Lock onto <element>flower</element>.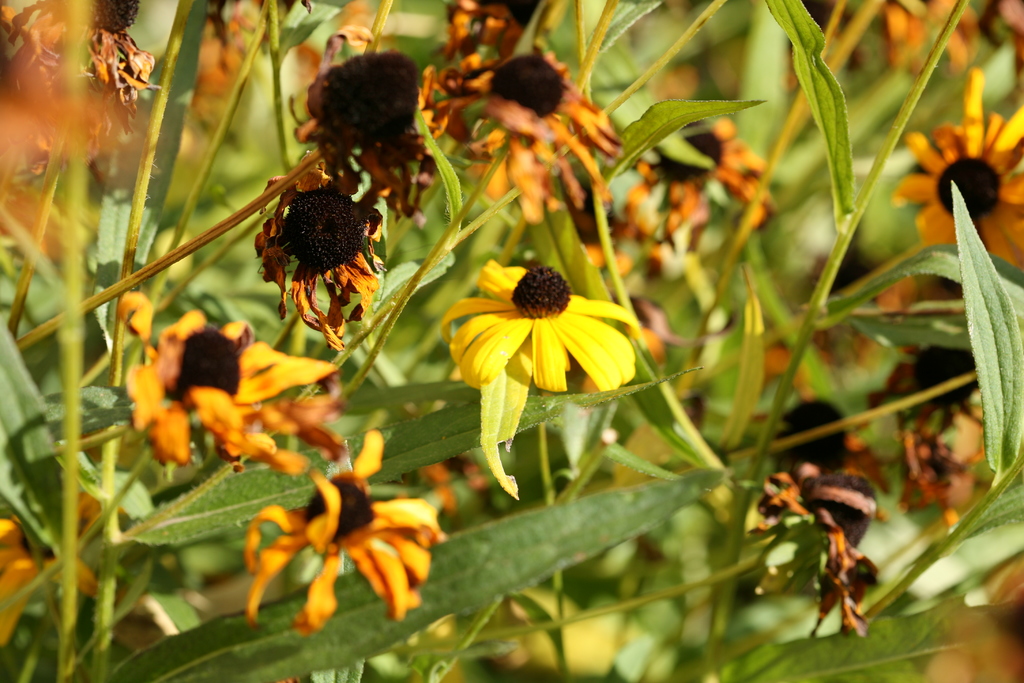
Locked: [x1=867, y1=270, x2=988, y2=470].
